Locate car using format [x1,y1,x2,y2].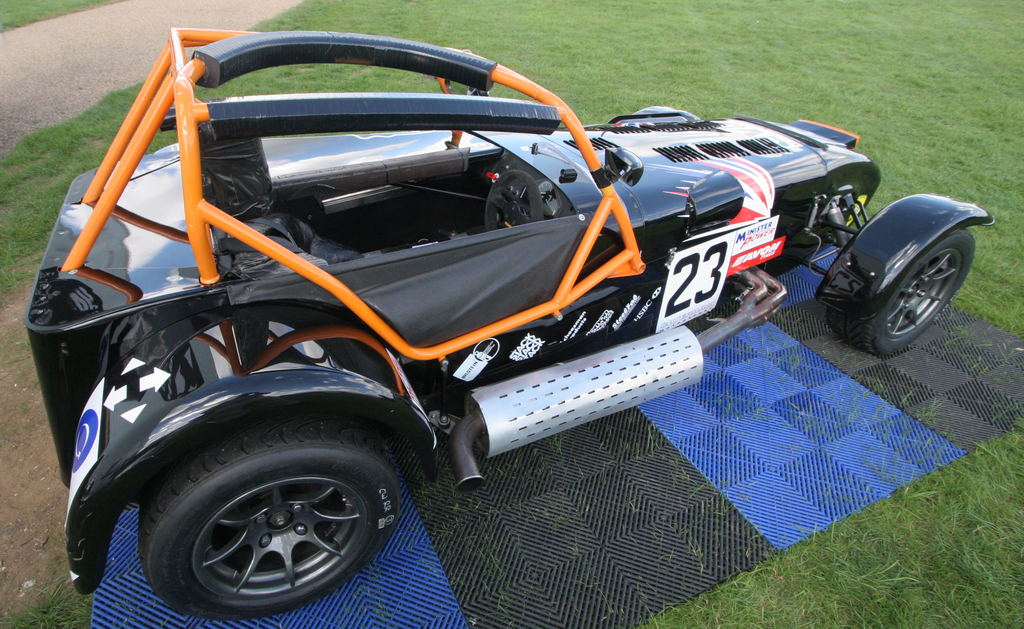
[48,56,950,560].
